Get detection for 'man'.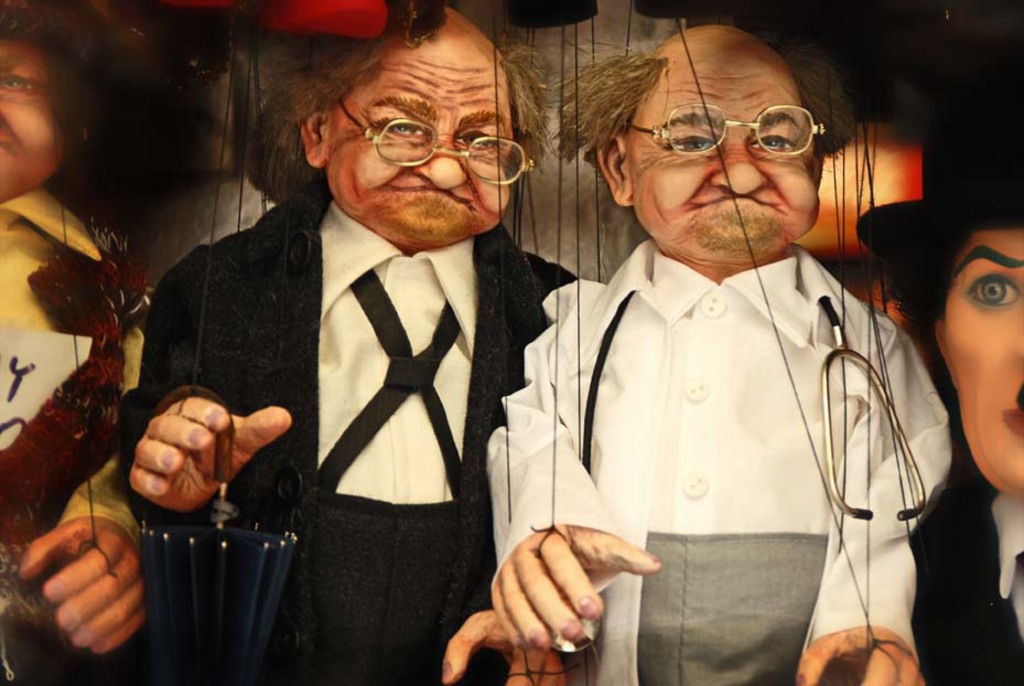
Detection: (0,0,163,685).
